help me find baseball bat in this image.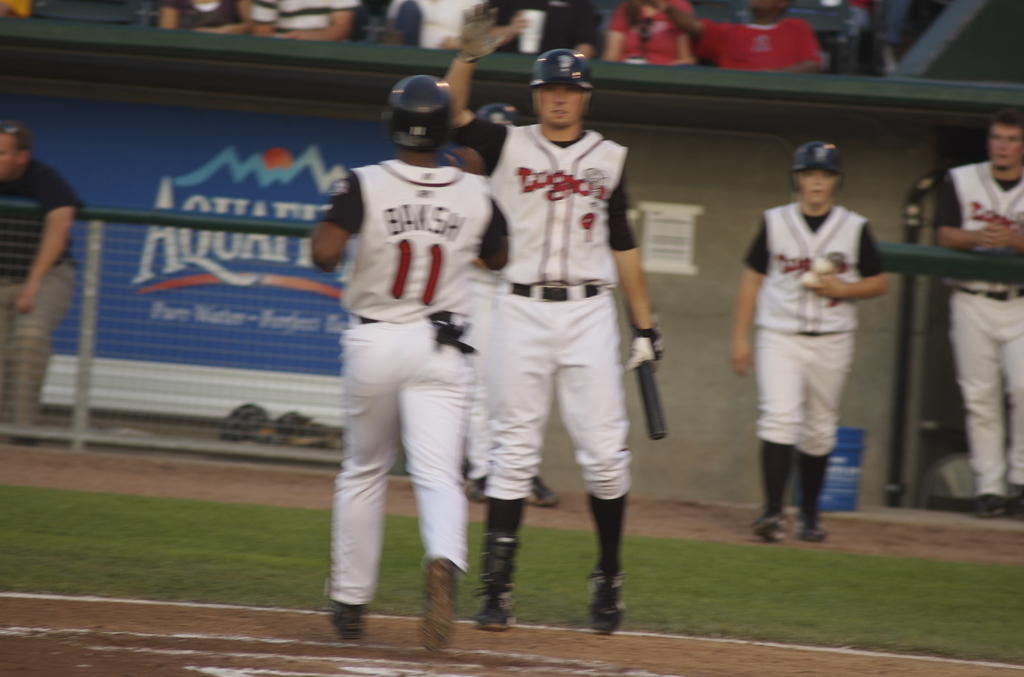
Found it: (627,309,664,441).
